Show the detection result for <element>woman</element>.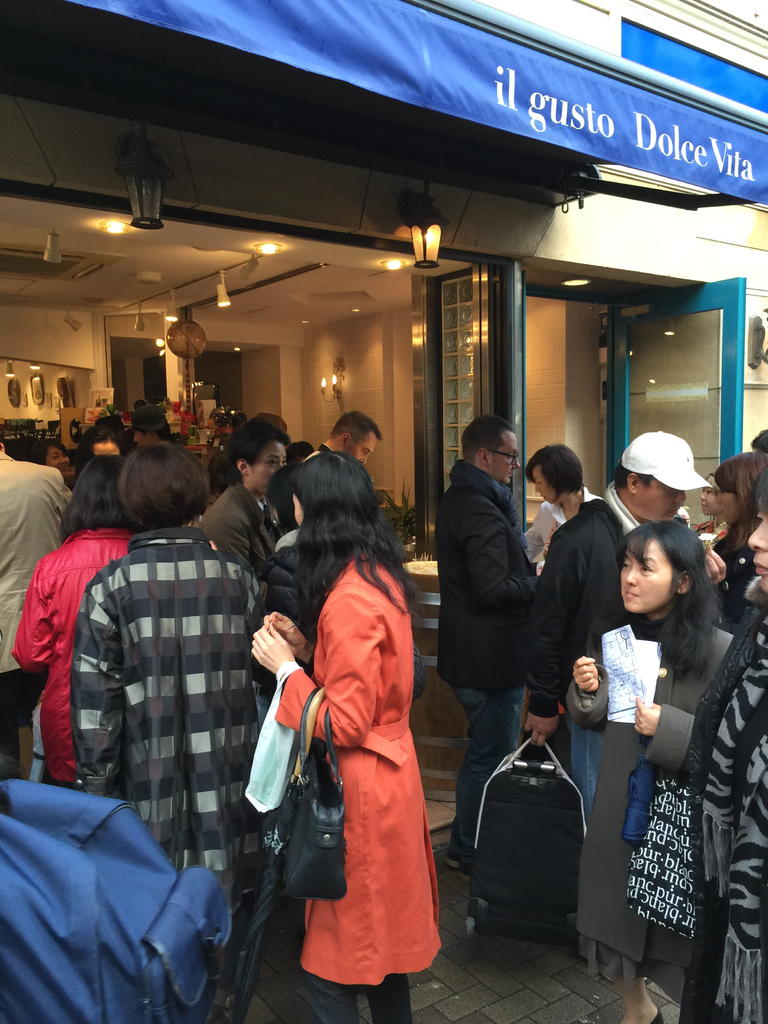
Rect(521, 445, 620, 760).
